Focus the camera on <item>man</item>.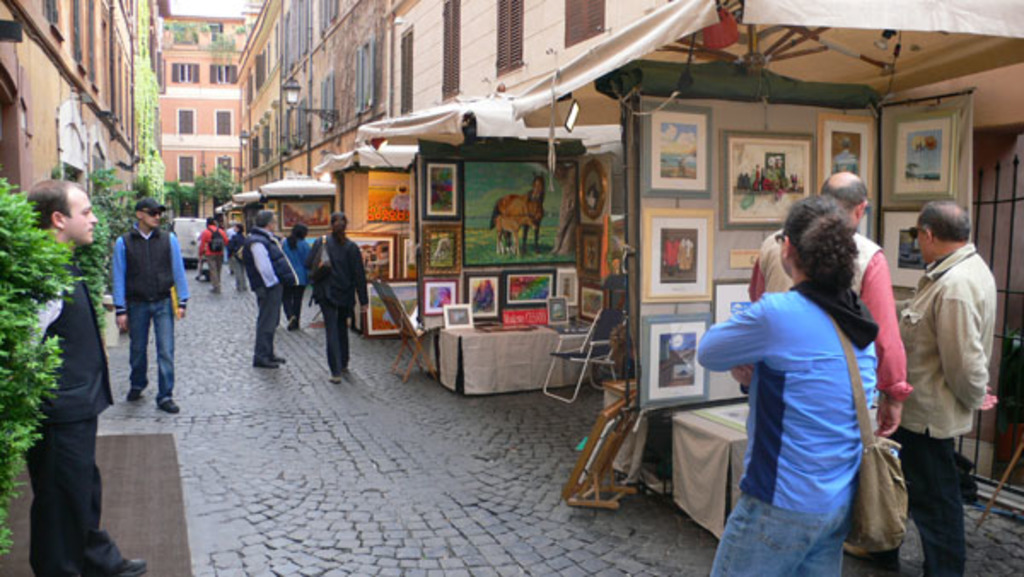
Focus region: select_region(196, 219, 236, 294).
